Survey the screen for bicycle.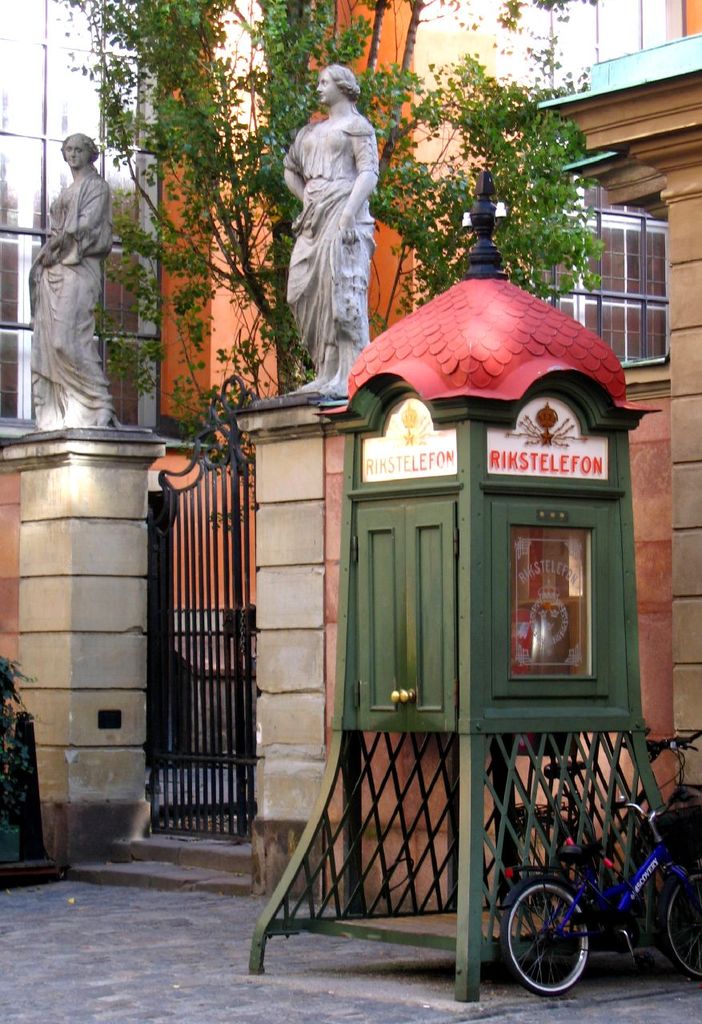
Survey found: [x1=504, y1=723, x2=701, y2=933].
